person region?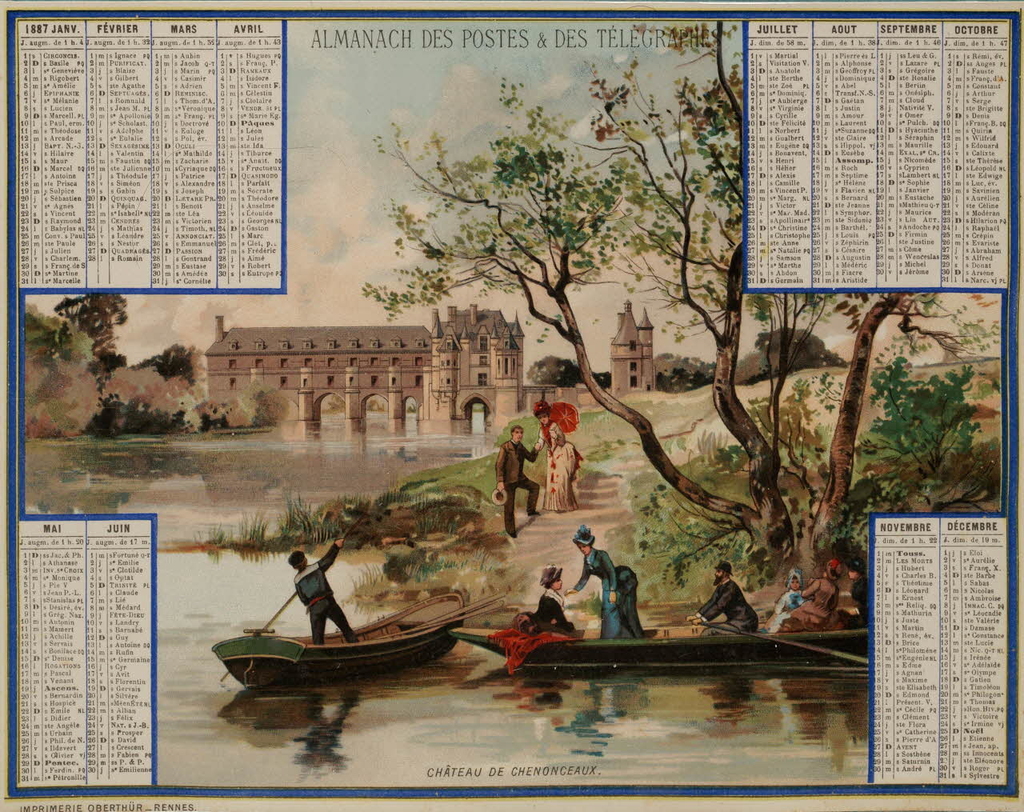
rect(761, 566, 808, 633)
